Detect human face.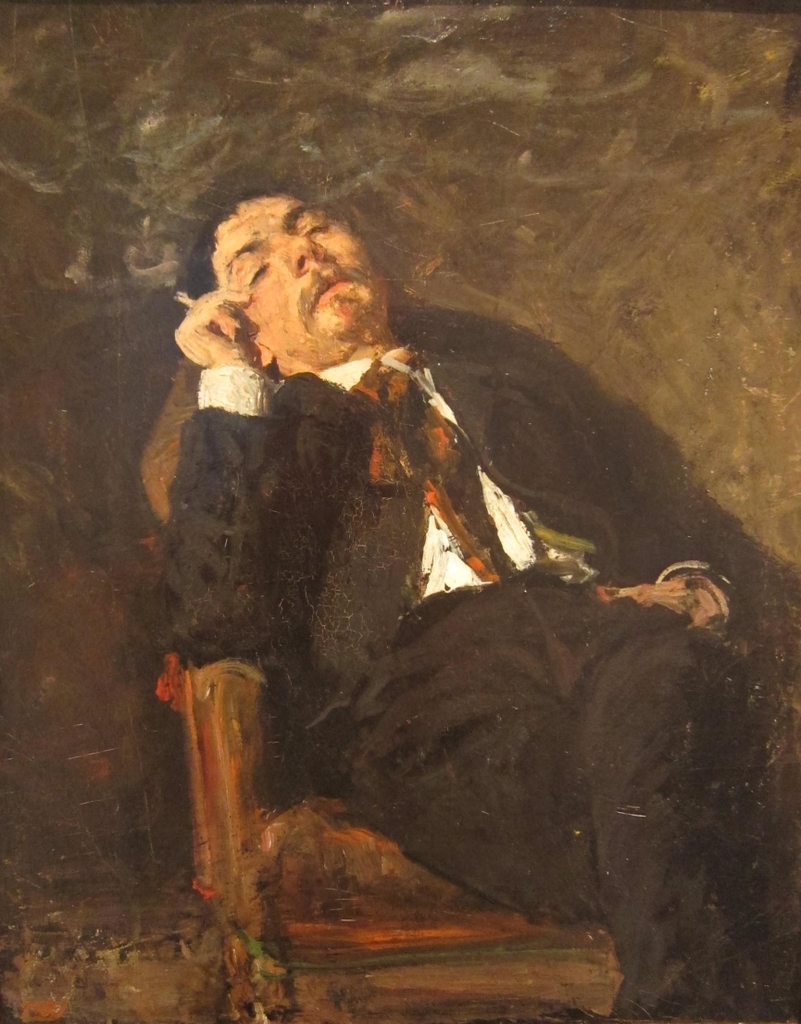
Detected at 210, 194, 391, 360.
